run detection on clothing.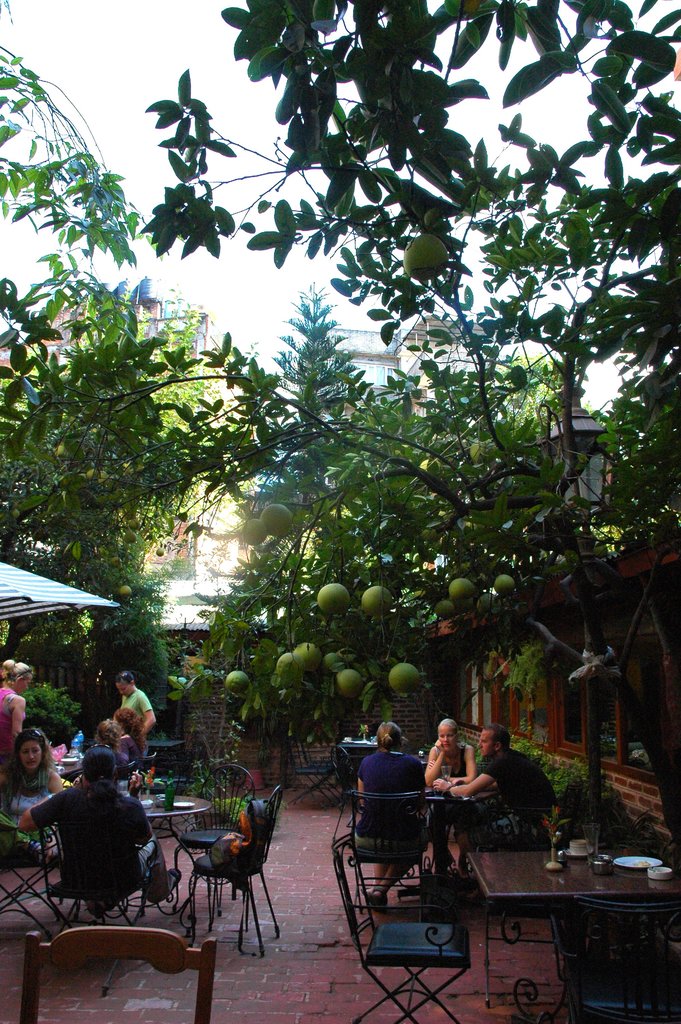
Result: (left=470, top=739, right=554, bottom=836).
